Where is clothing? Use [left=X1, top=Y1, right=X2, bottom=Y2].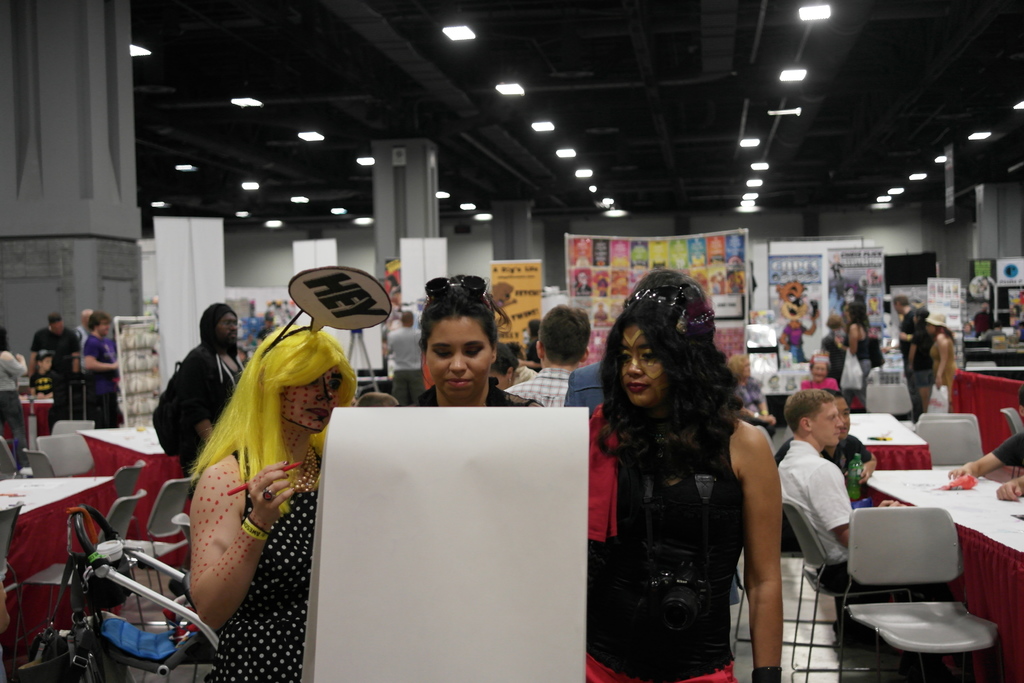
[left=849, top=333, right=886, bottom=373].
